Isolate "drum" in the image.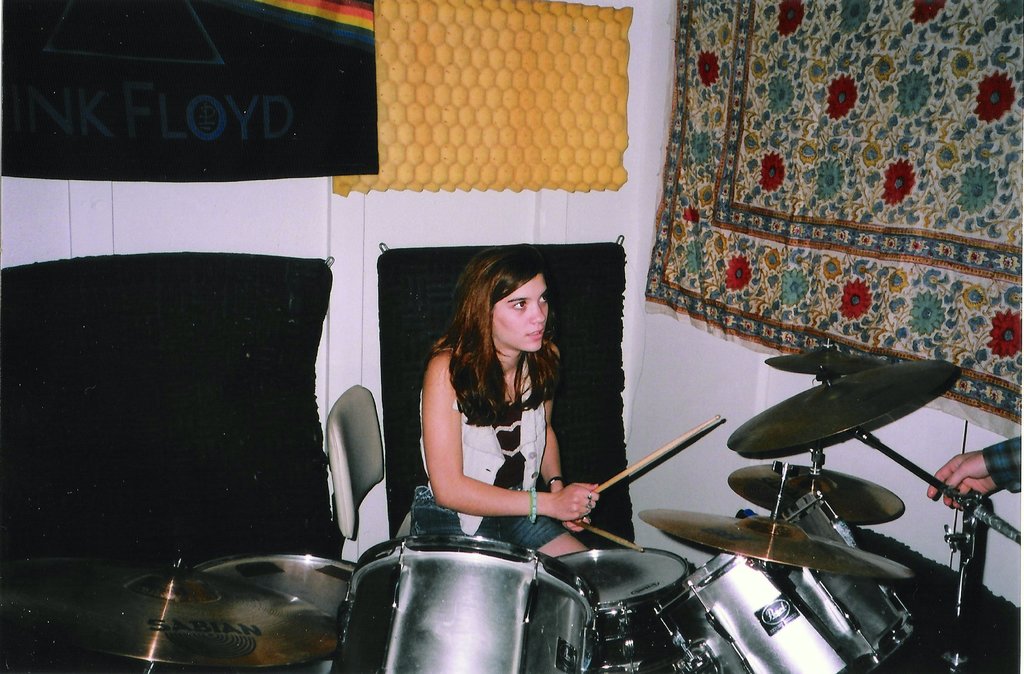
Isolated region: 637 487 920 673.
